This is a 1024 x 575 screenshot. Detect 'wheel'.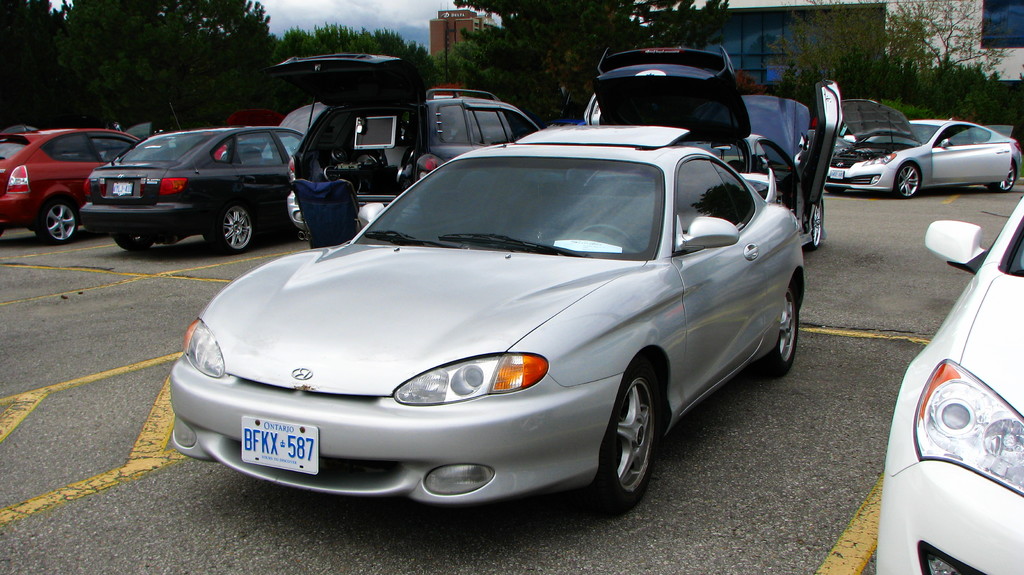
locate(28, 195, 79, 249).
